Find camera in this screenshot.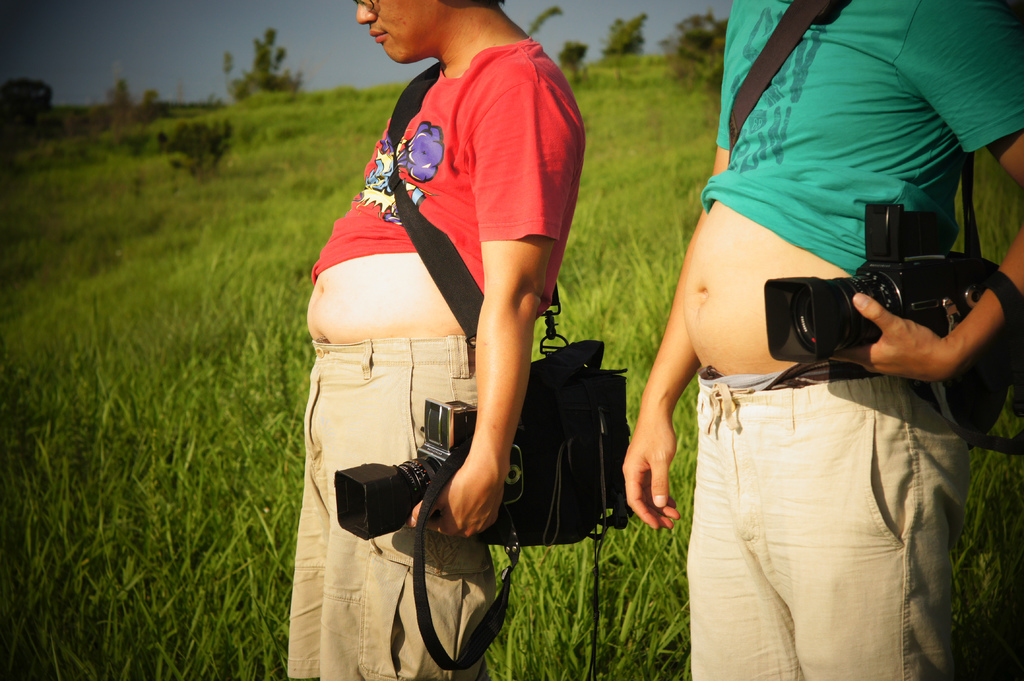
The bounding box for camera is [331, 393, 525, 545].
